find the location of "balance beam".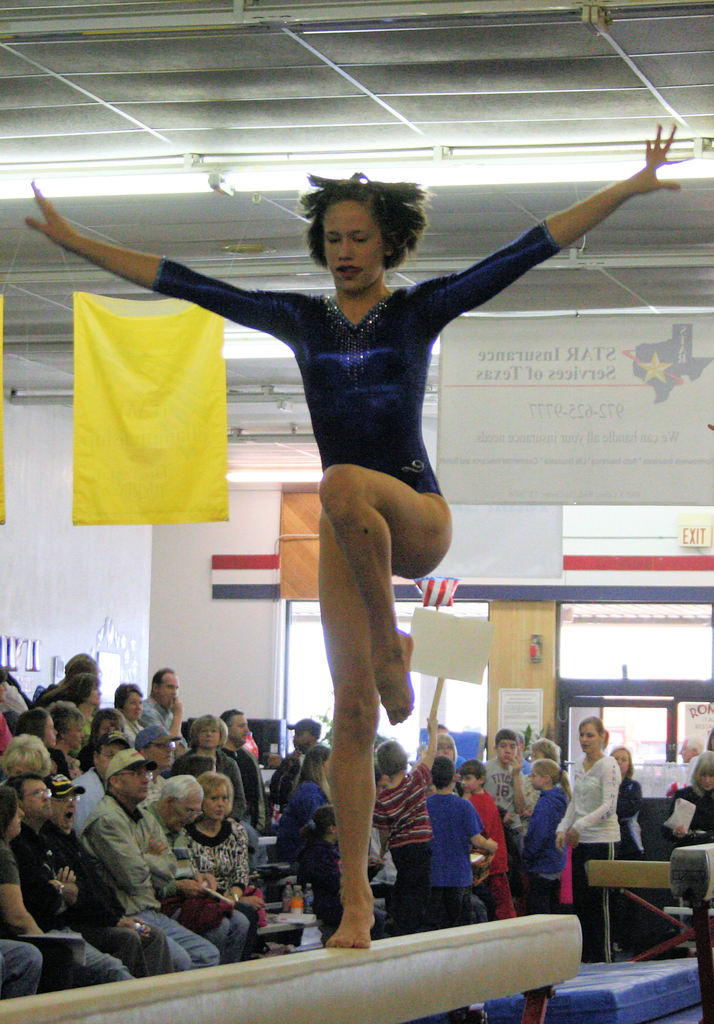
Location: 0/913/586/1023.
